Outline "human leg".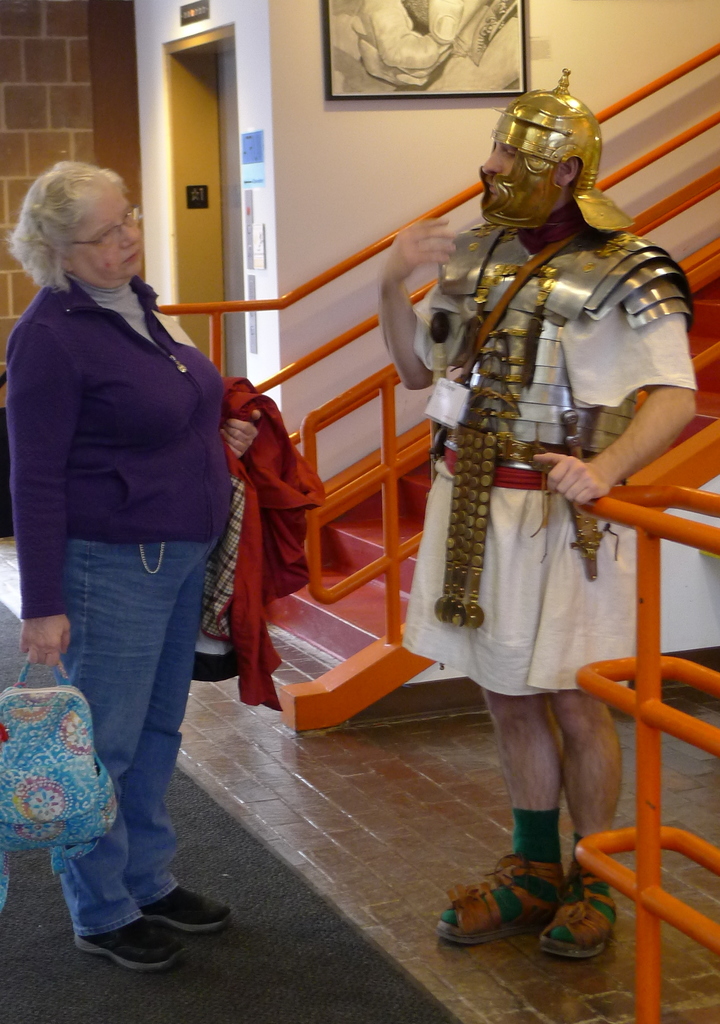
Outline: x1=520, y1=680, x2=641, y2=963.
